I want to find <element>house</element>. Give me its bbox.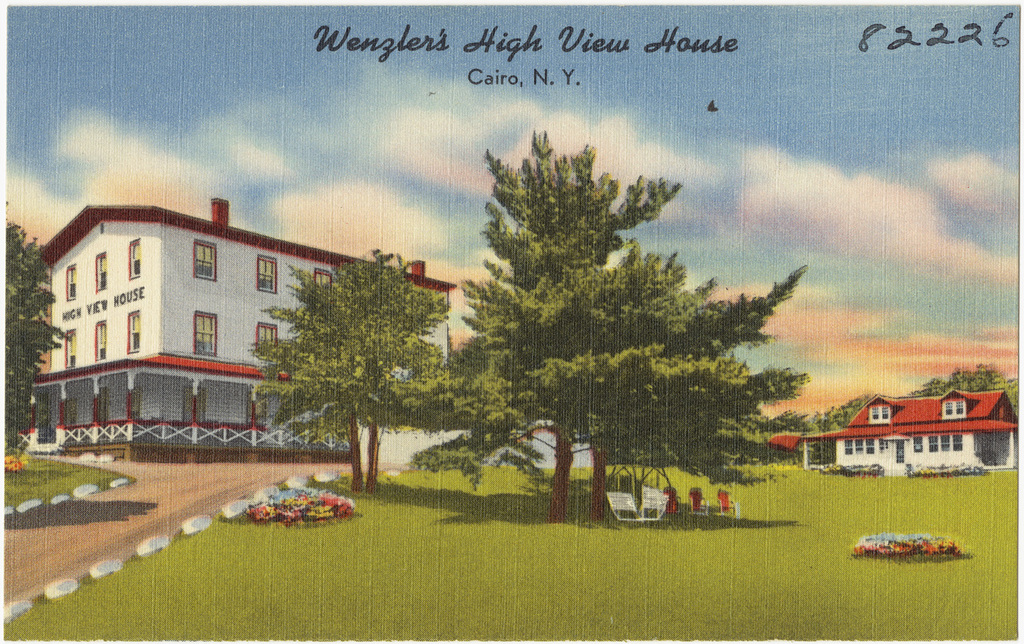
left=806, top=381, right=1006, bottom=482.
